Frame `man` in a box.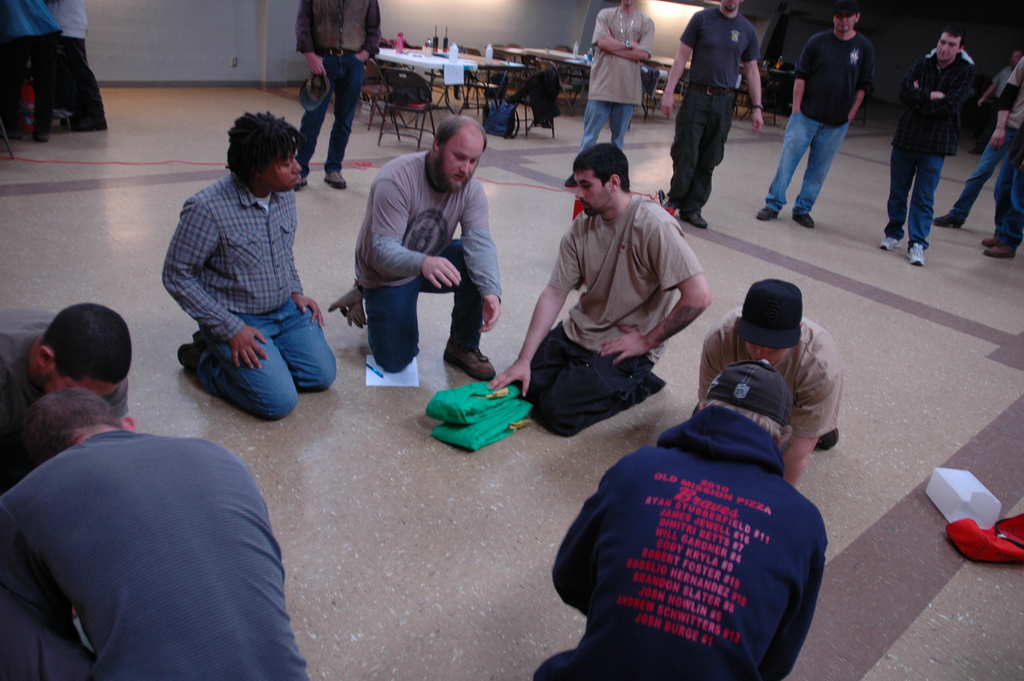
bbox=(563, 0, 652, 185).
